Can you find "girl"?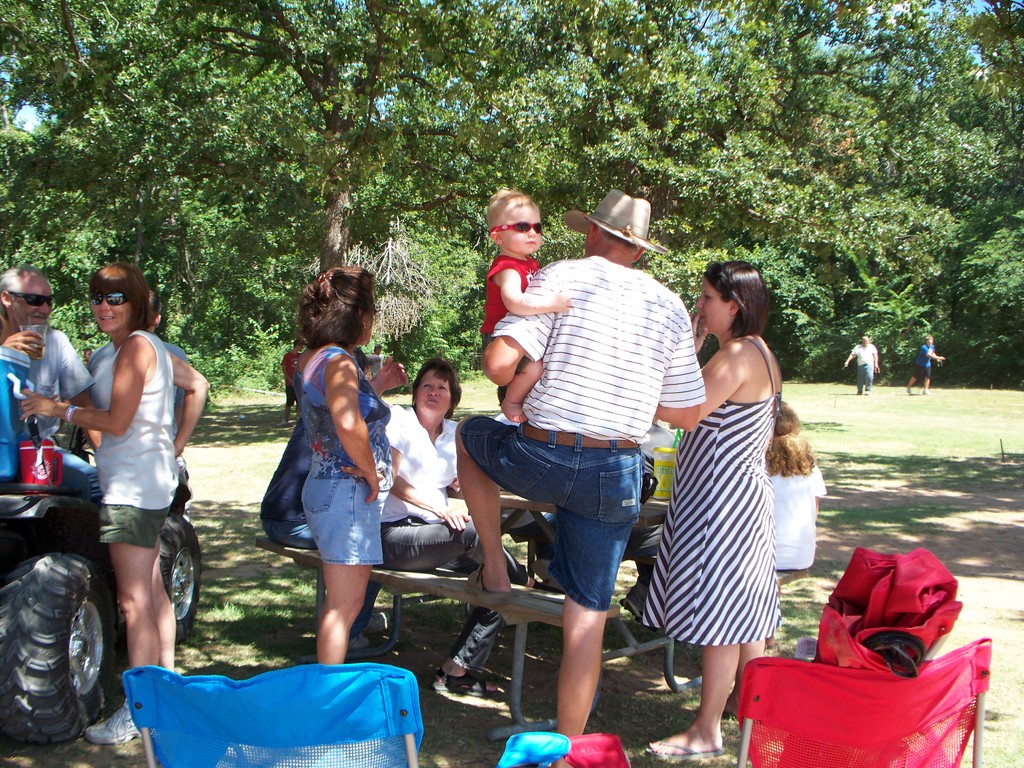
Yes, bounding box: [635, 246, 791, 759].
